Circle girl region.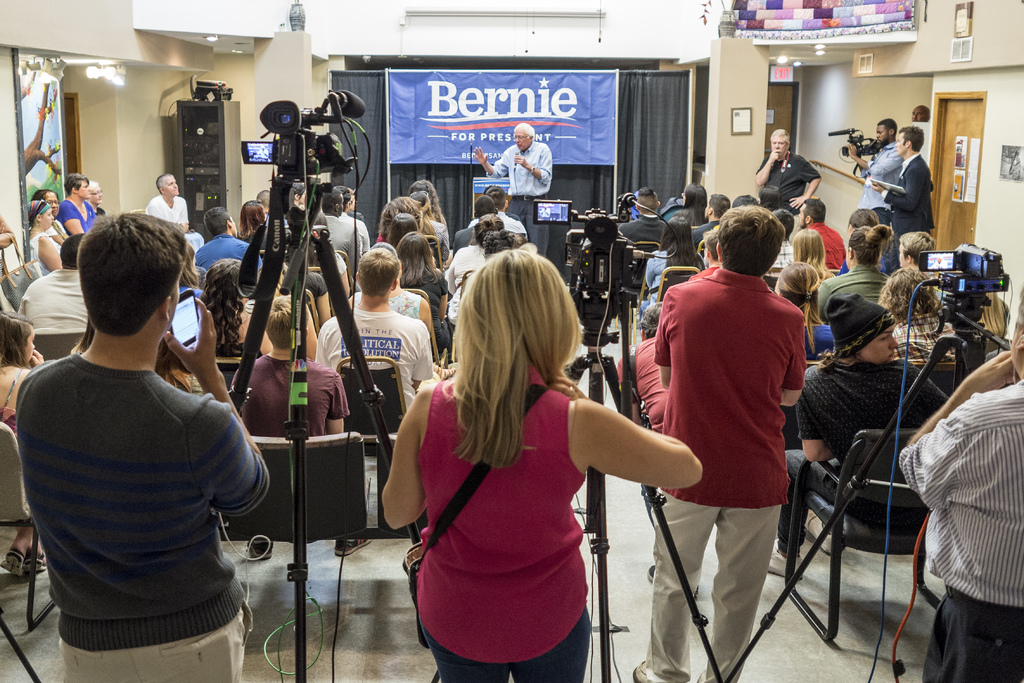
Region: crop(771, 261, 836, 448).
